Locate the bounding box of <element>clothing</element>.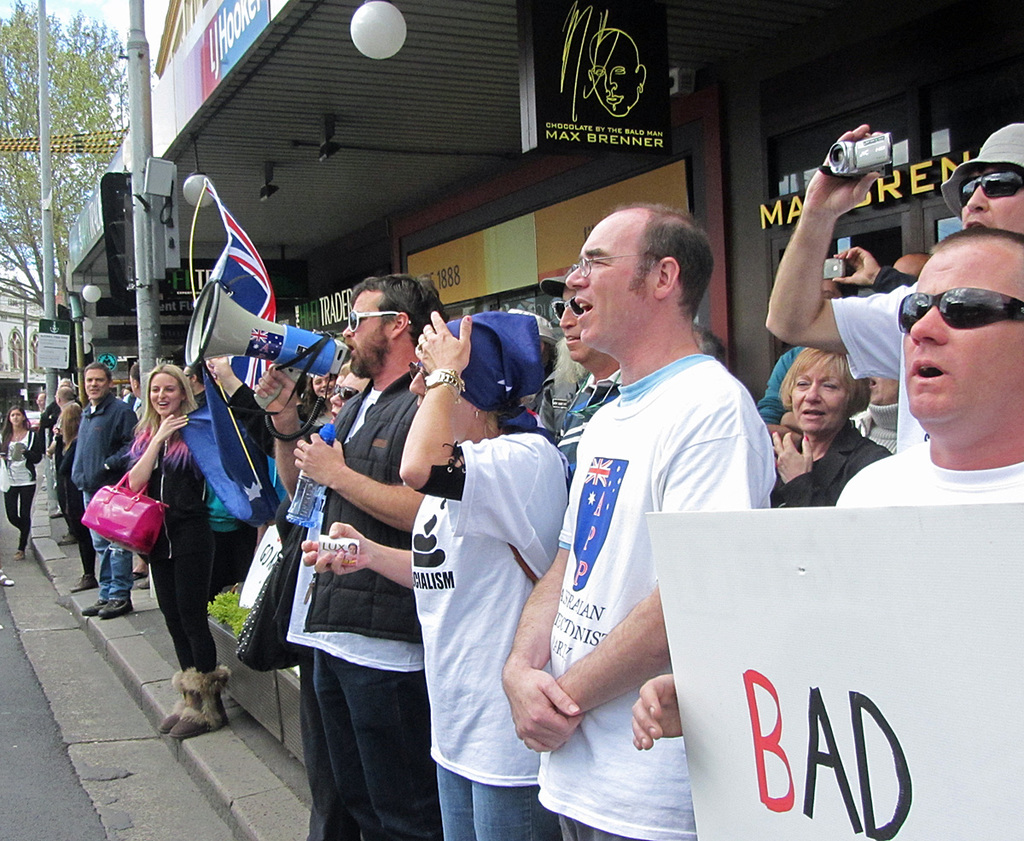
Bounding box: bbox=(123, 411, 218, 680).
